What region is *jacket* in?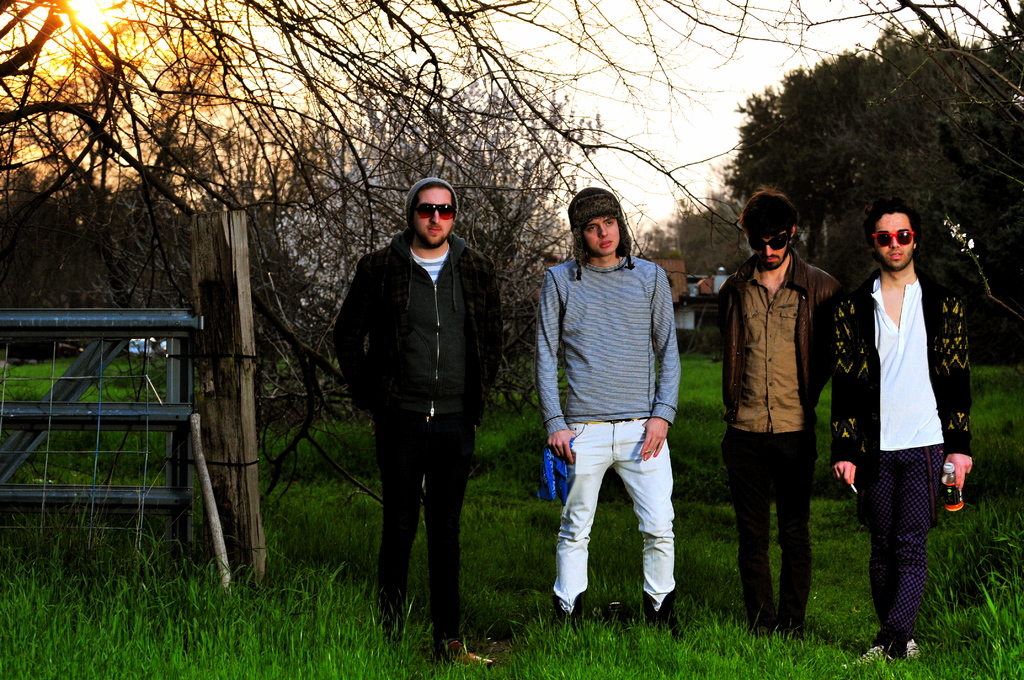
723 252 844 426.
